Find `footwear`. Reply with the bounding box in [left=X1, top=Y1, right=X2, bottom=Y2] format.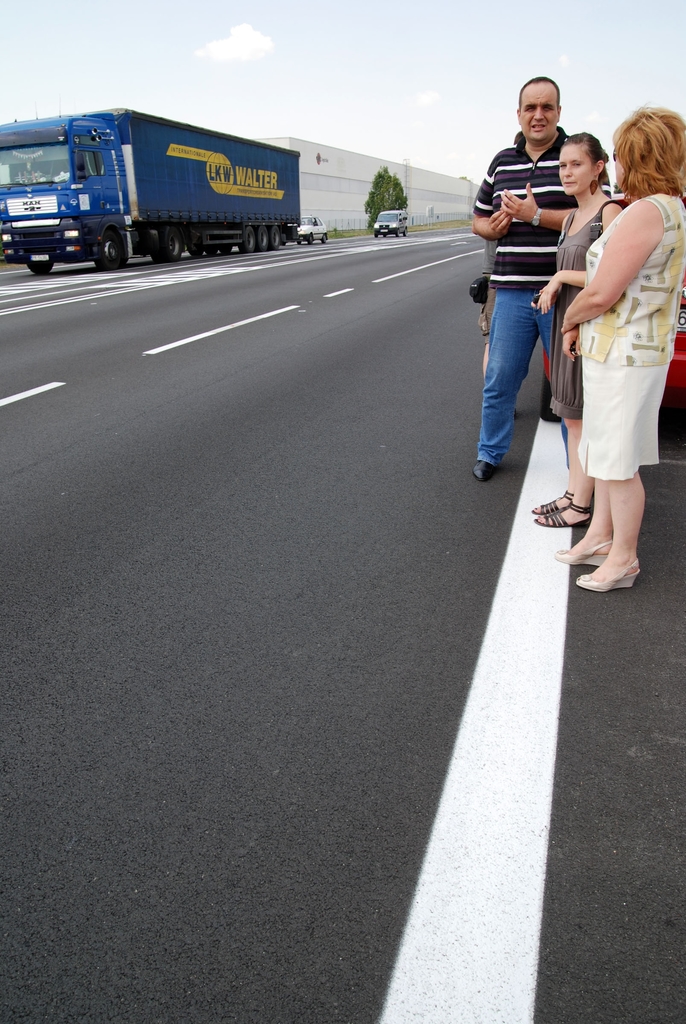
[left=473, top=452, right=495, bottom=481].
